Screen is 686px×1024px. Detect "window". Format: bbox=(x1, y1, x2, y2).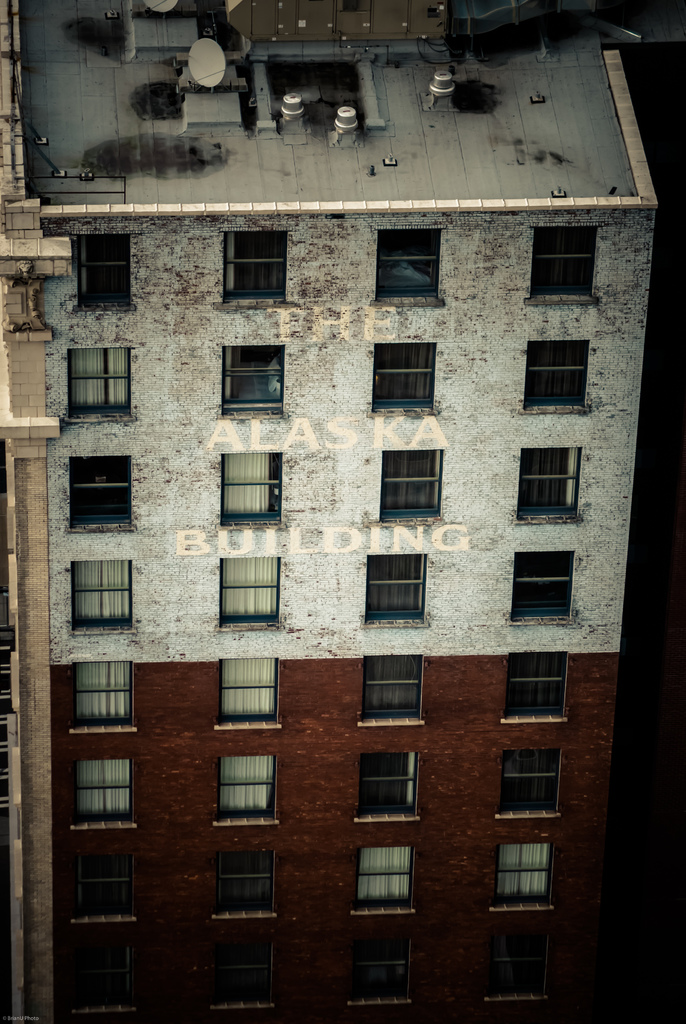
bbox=(222, 655, 277, 730).
